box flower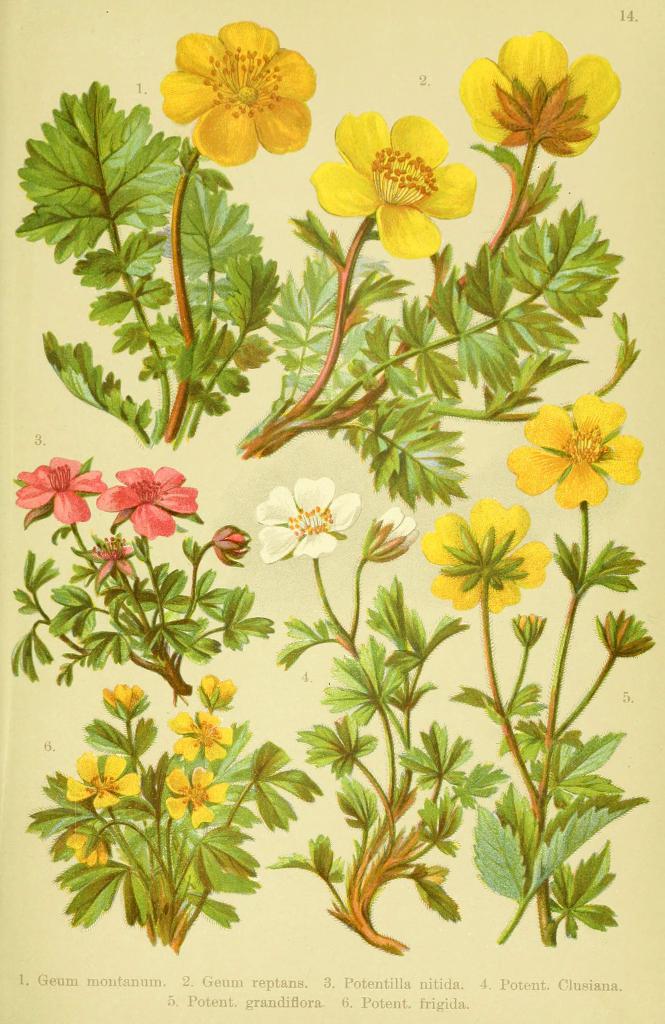
bbox(97, 464, 195, 538)
